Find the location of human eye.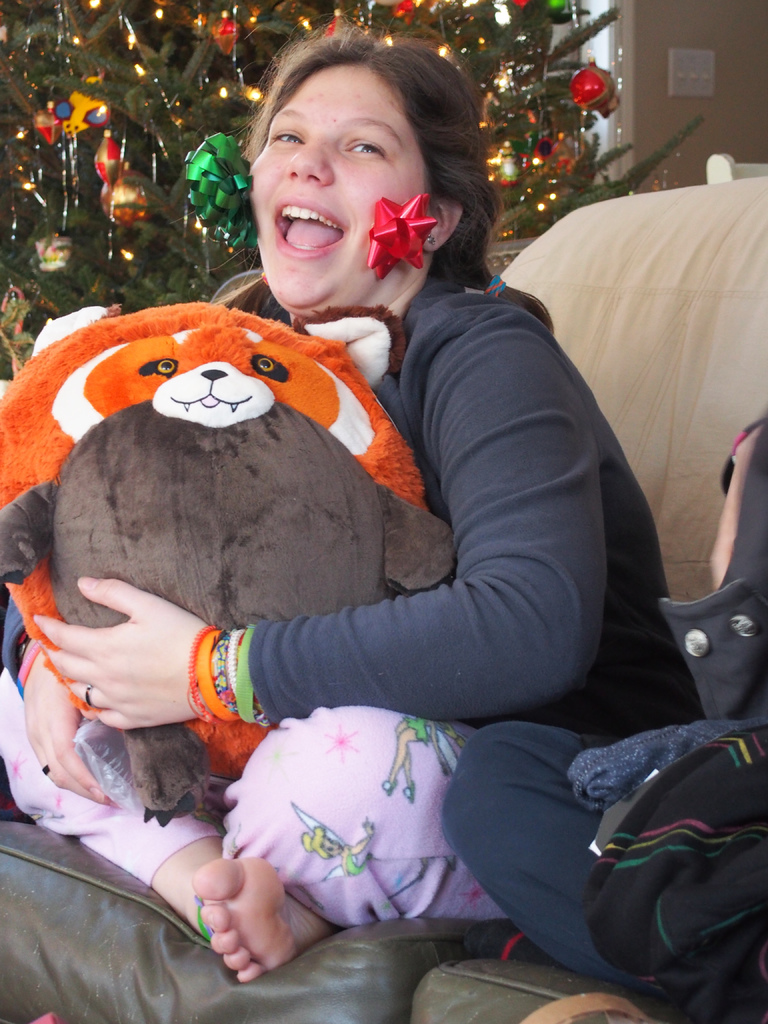
Location: x1=340, y1=132, x2=391, y2=161.
